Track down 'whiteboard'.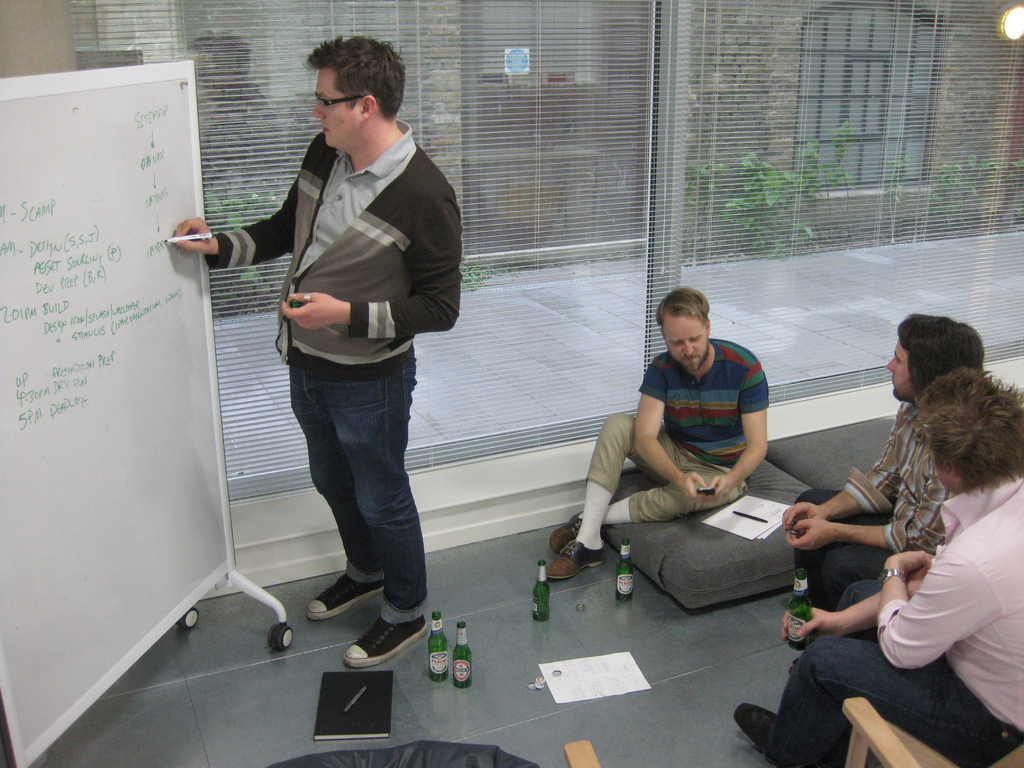
Tracked to detection(0, 60, 237, 762).
